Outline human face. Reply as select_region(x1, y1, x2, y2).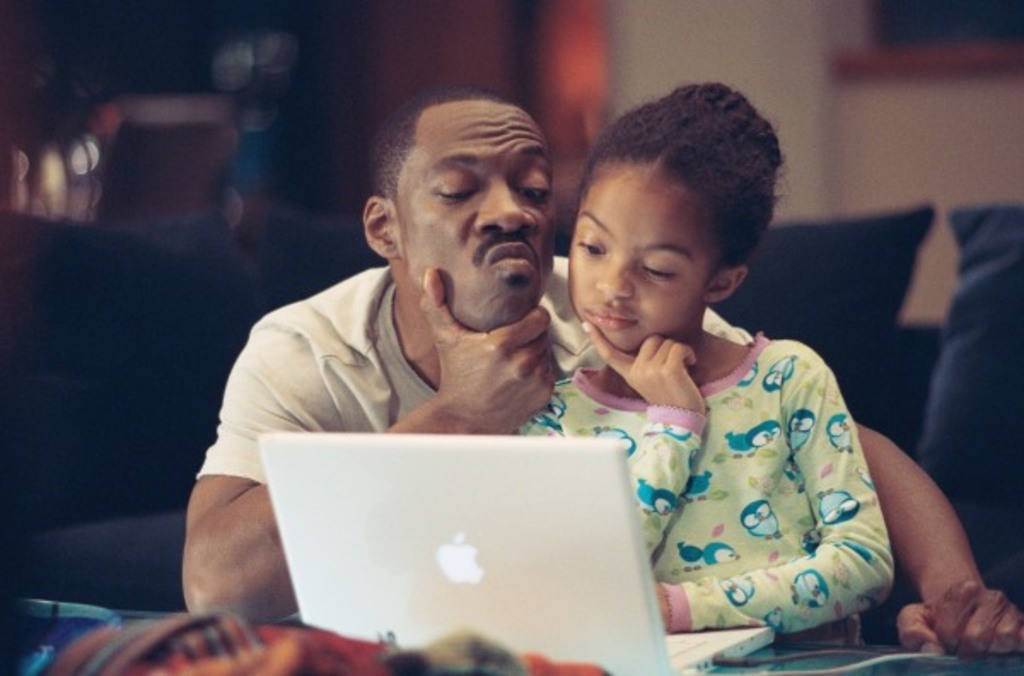
select_region(403, 99, 556, 326).
